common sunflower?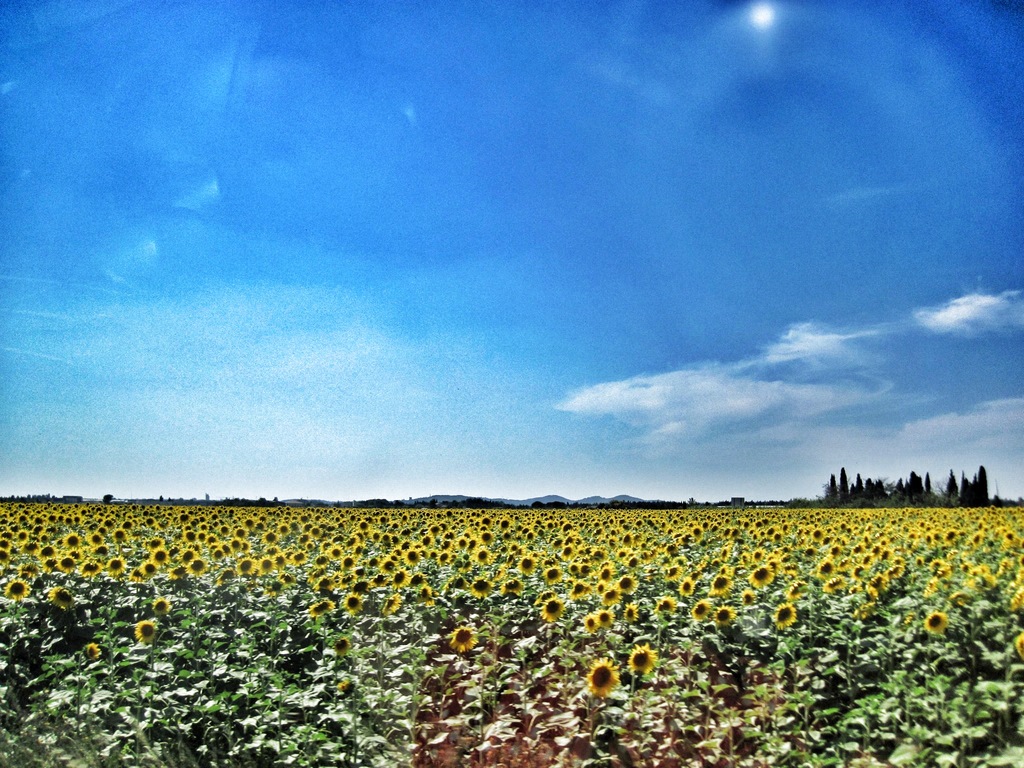
bbox(582, 614, 597, 632)
